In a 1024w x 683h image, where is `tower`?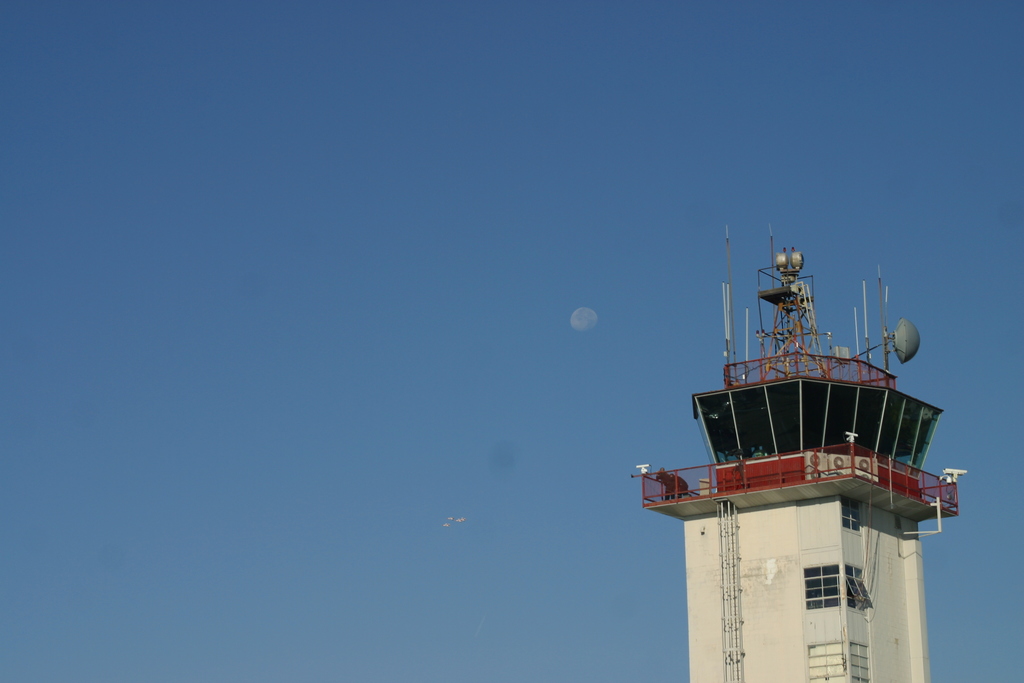
region(632, 226, 974, 682).
